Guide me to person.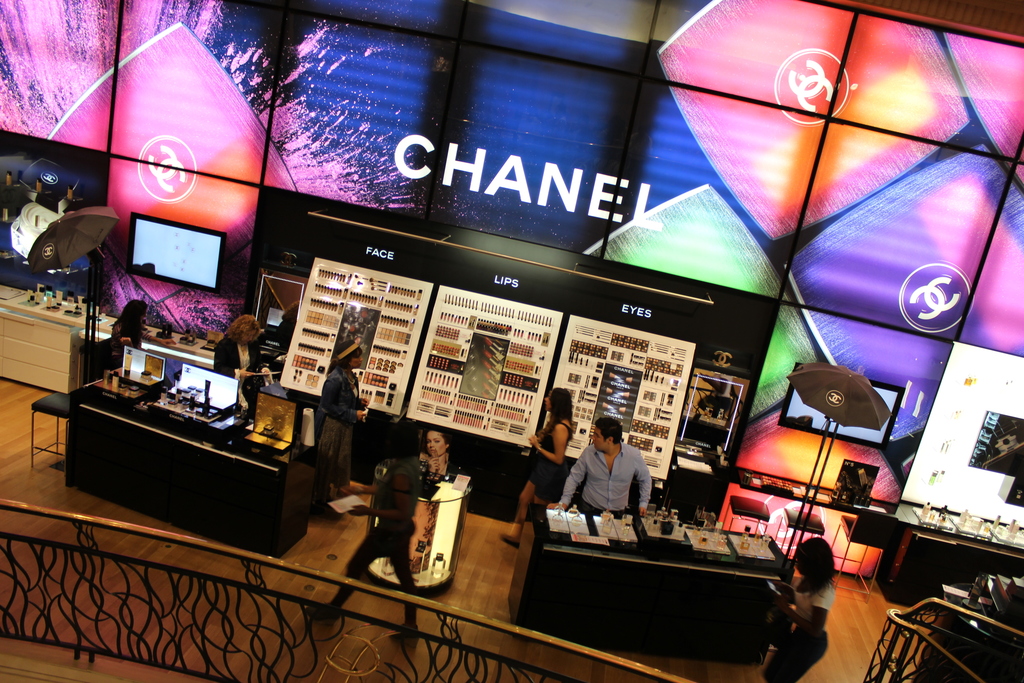
Guidance: (573,424,645,550).
